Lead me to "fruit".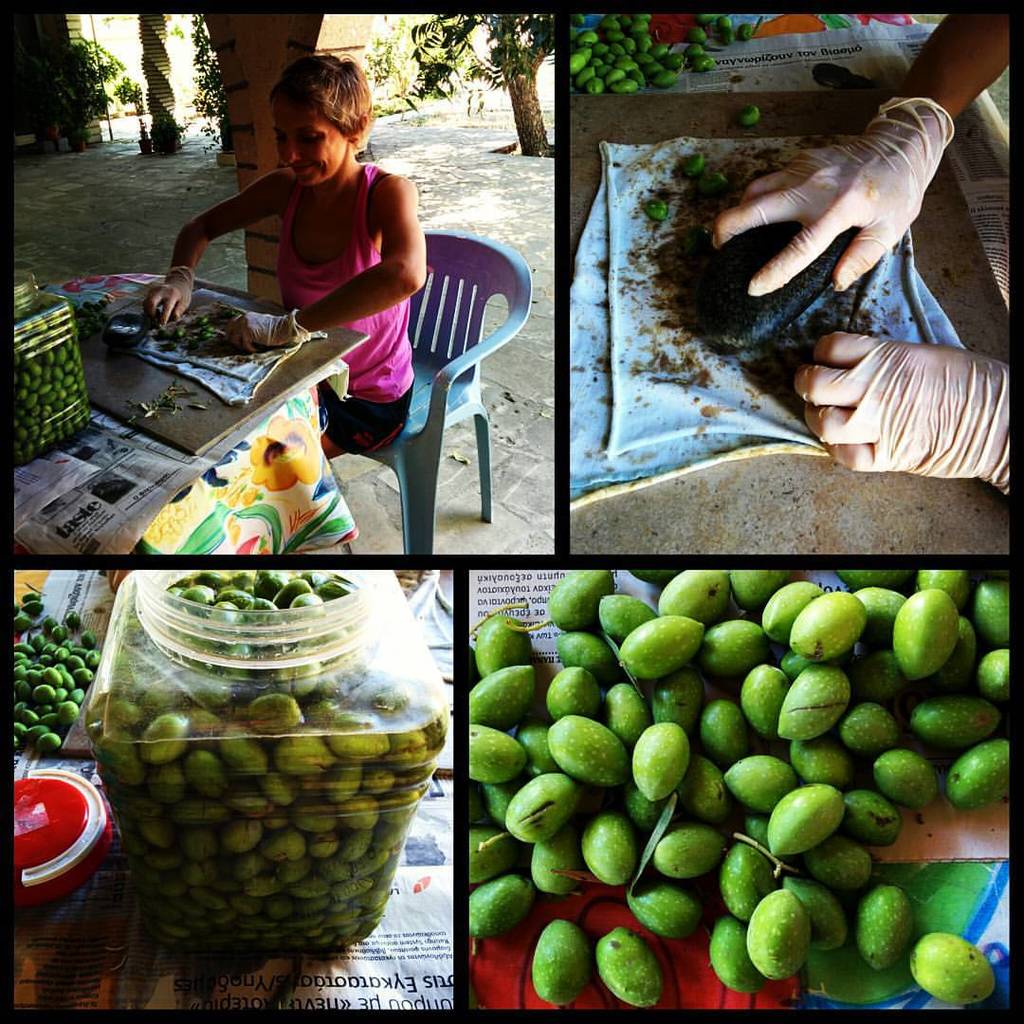
Lead to <box>685,151,706,181</box>.
